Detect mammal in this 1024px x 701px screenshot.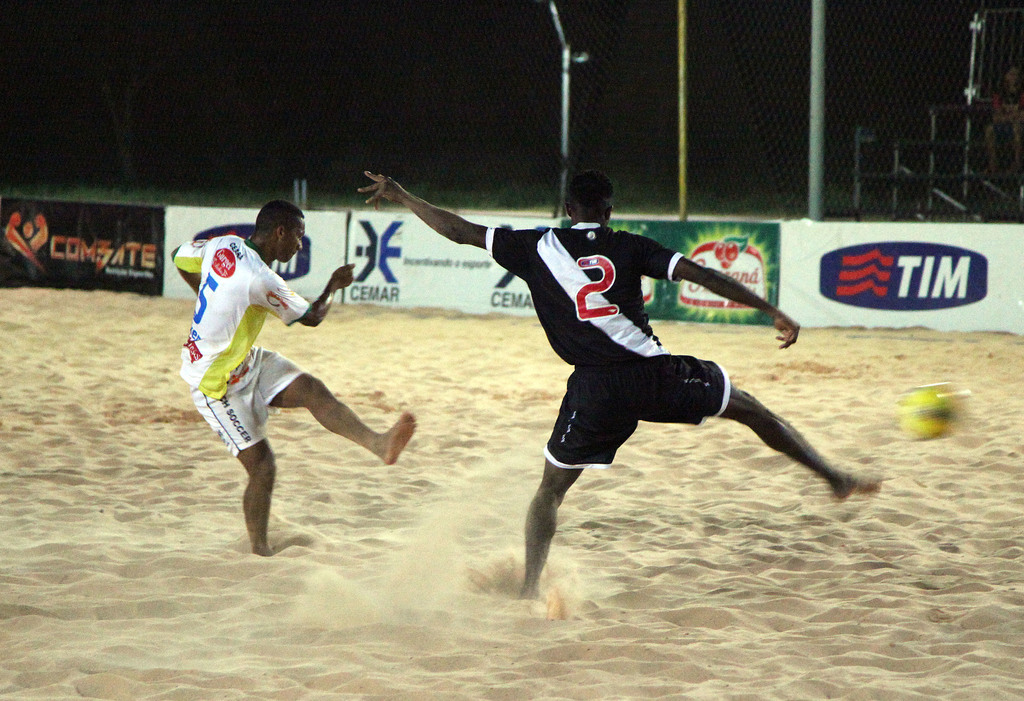
Detection: select_region(400, 183, 849, 610).
